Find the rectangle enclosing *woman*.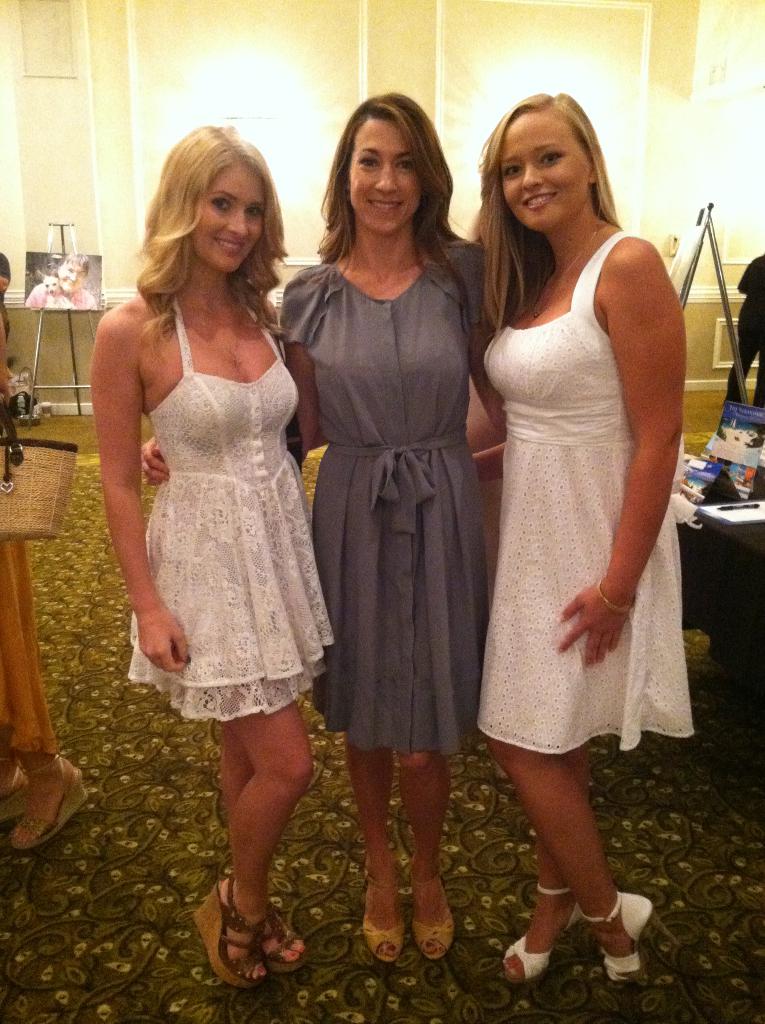
(140, 90, 510, 963).
